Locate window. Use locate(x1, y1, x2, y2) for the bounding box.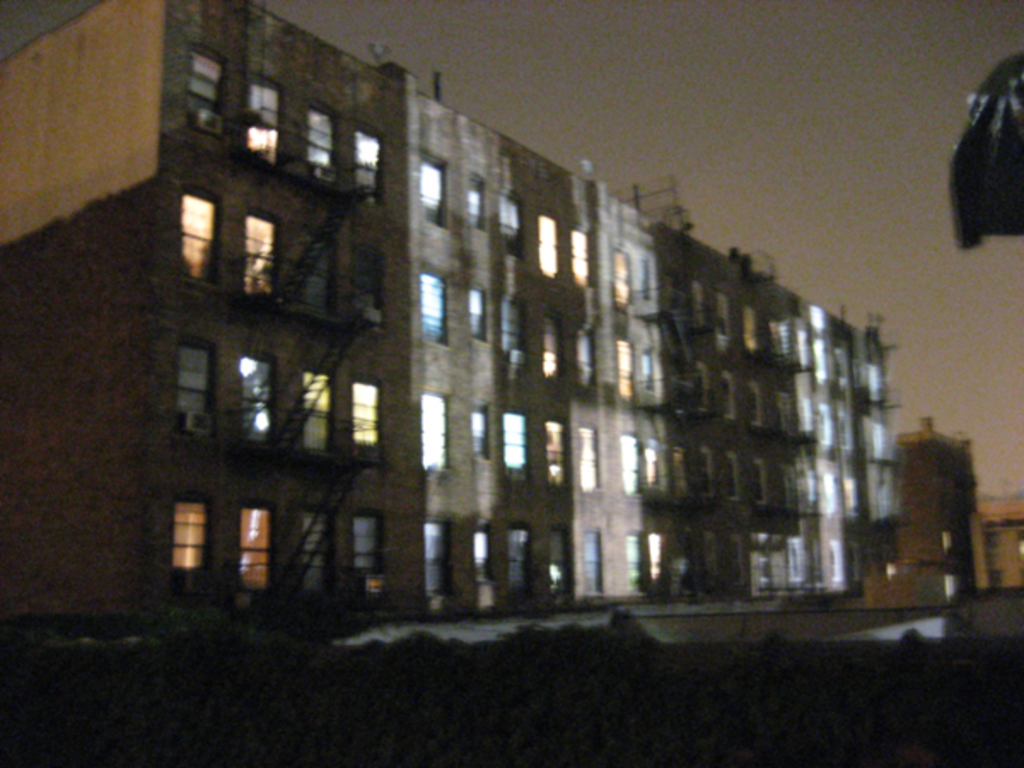
locate(249, 213, 275, 295).
